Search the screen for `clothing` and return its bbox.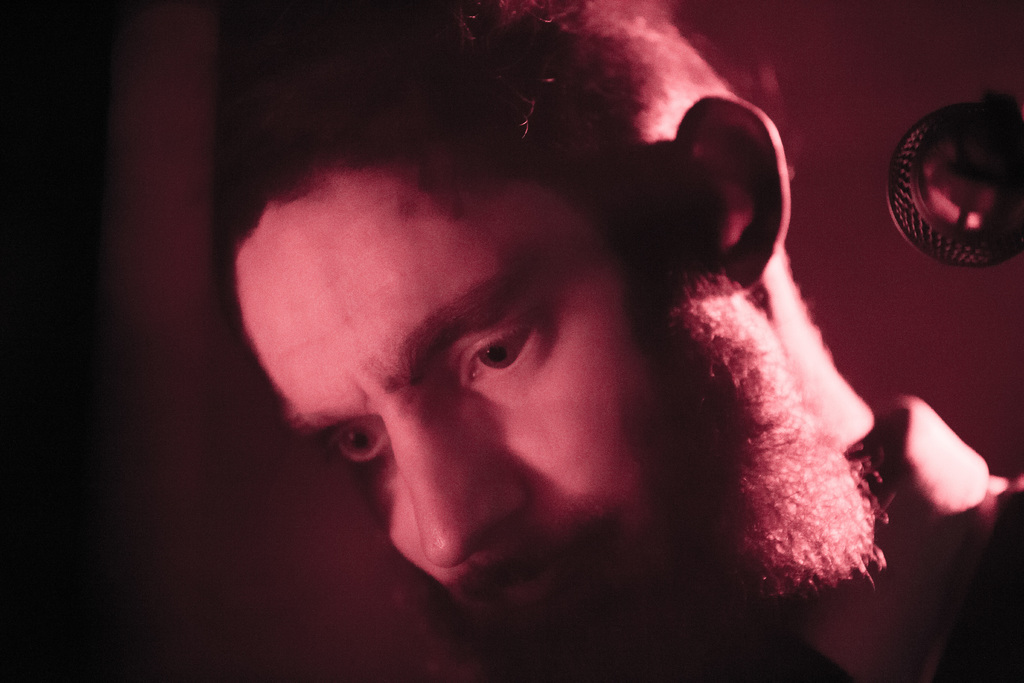
Found: [x1=514, y1=383, x2=1023, y2=682].
